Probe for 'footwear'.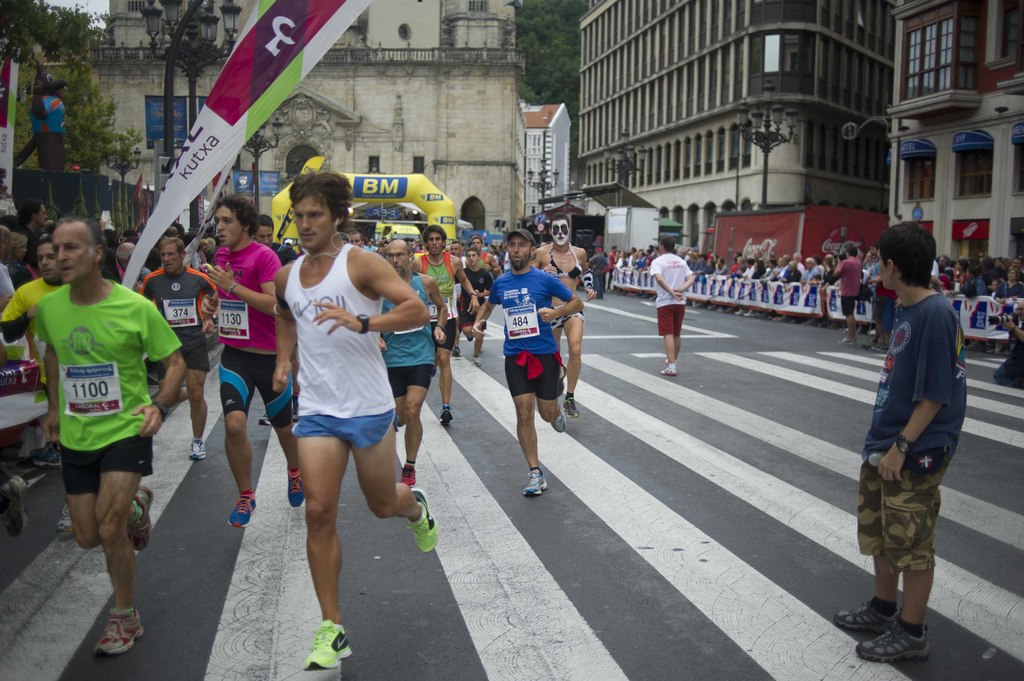
Probe result: crop(450, 345, 461, 358).
